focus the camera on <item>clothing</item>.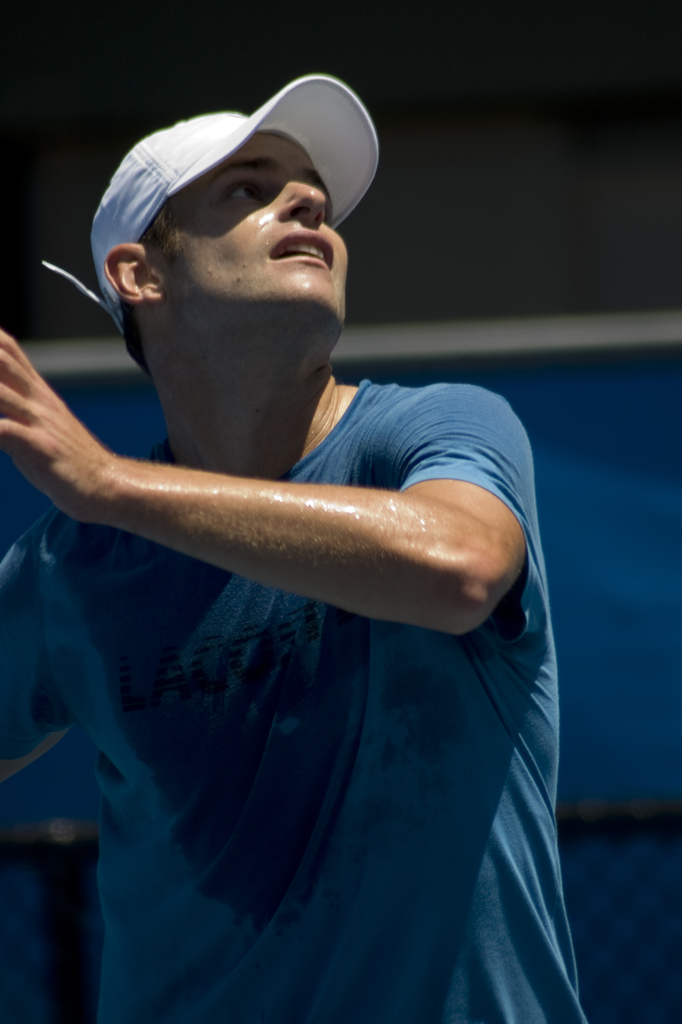
Focus region: crop(0, 371, 576, 1023).
